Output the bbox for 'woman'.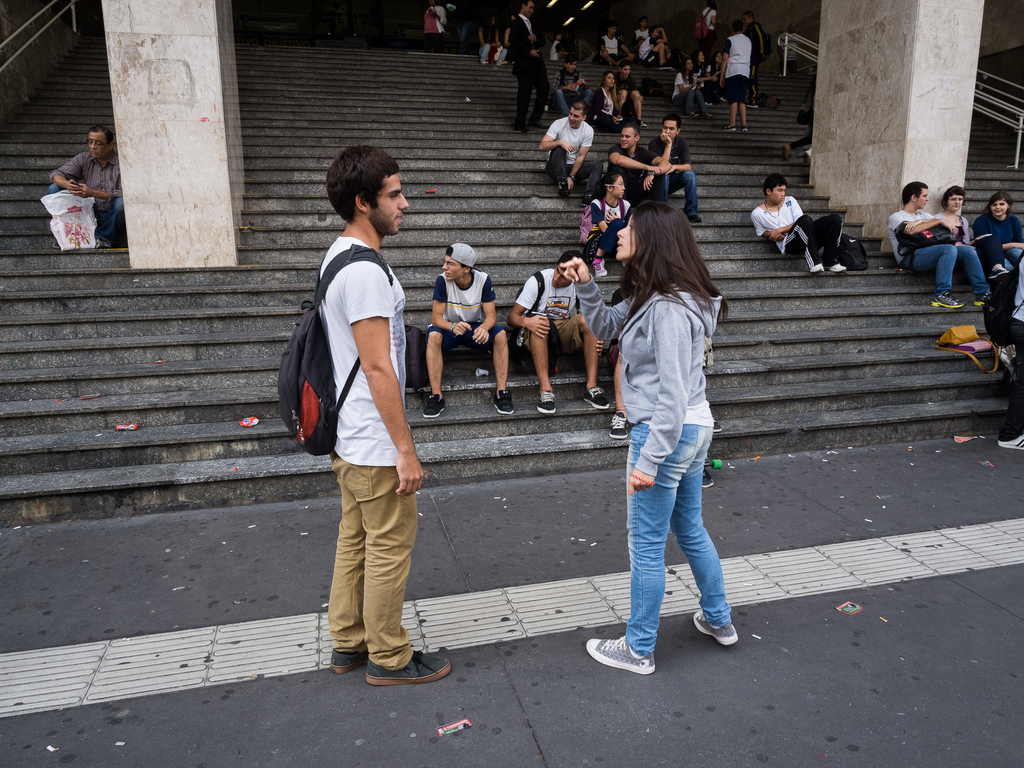
941, 184, 1007, 277.
